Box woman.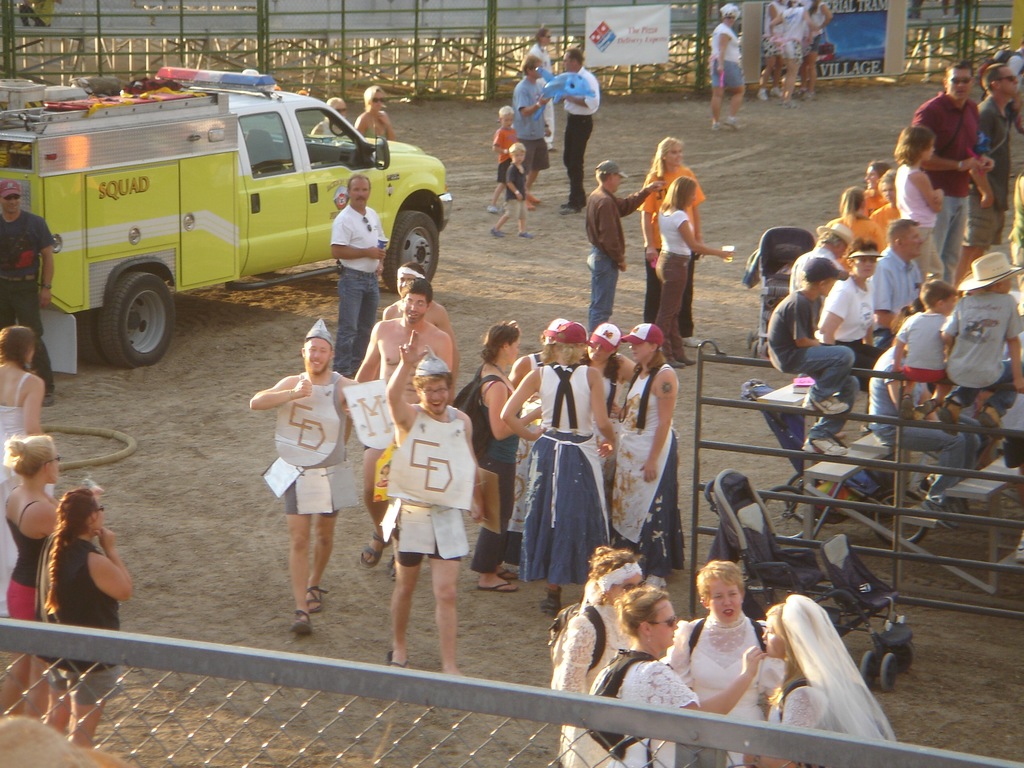
Rect(35, 486, 134, 742).
